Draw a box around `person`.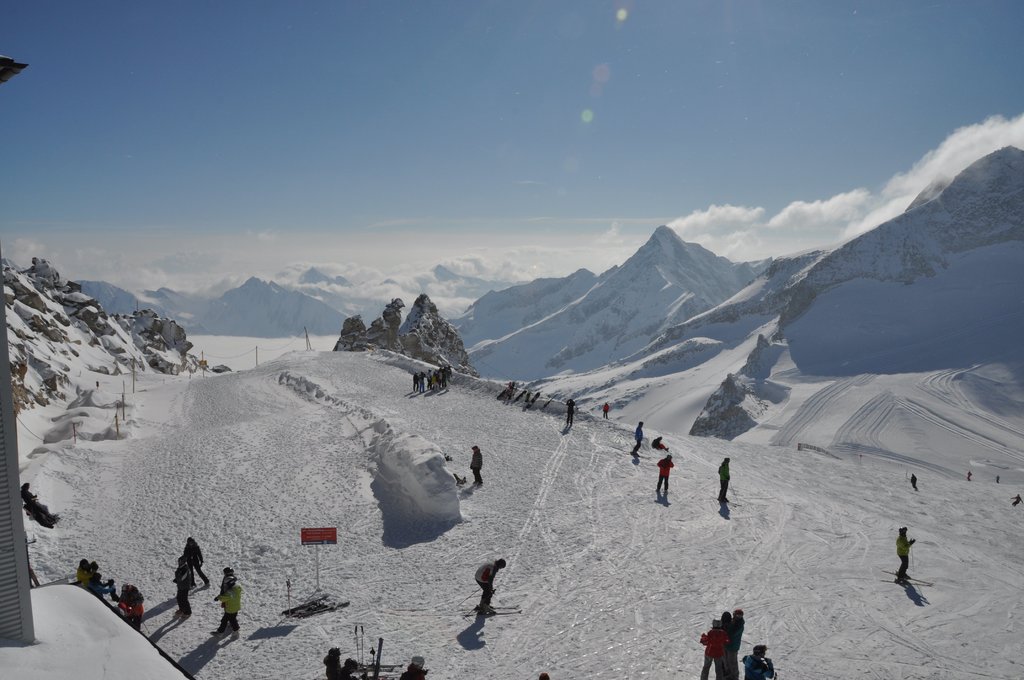
{"left": 76, "top": 555, "right": 109, "bottom": 591}.
